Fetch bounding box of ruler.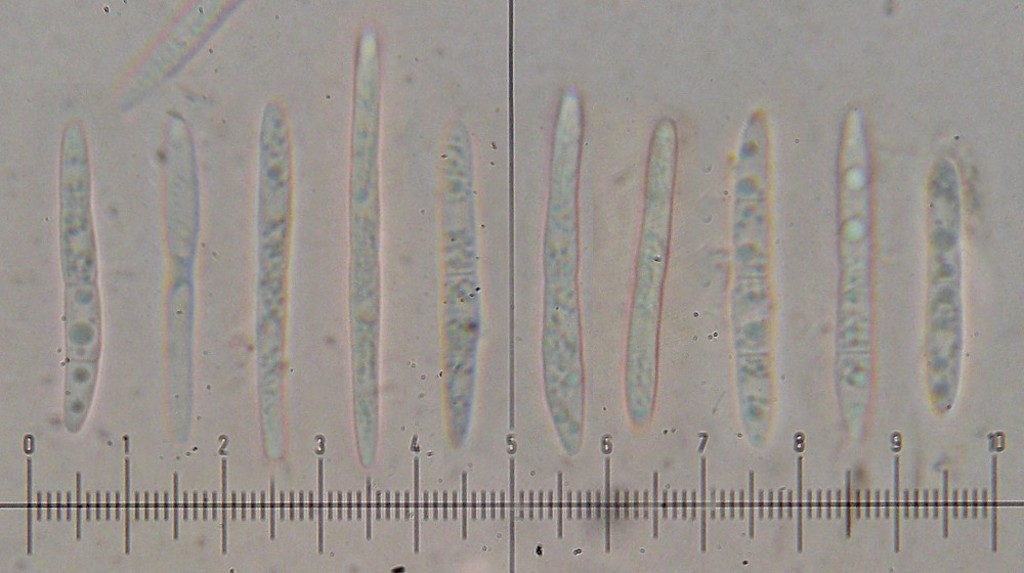
Bbox: {"x1": 0, "y1": 0, "x2": 1023, "y2": 572}.
